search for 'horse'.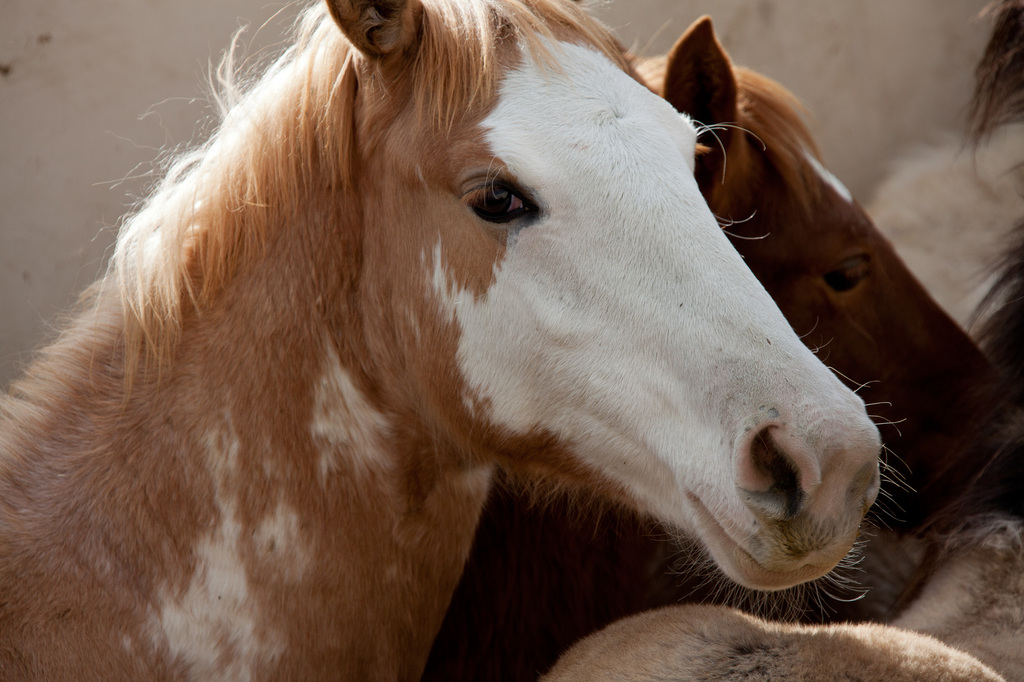
Found at [1, 1, 881, 681].
